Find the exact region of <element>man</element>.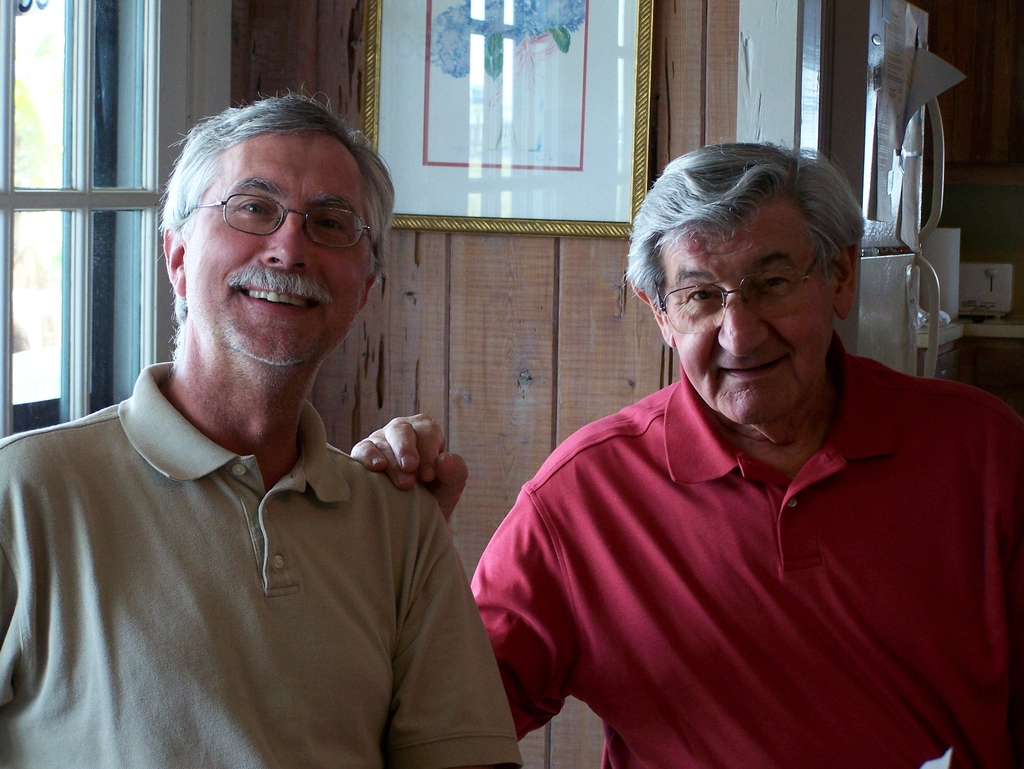
Exact region: 0, 97, 521, 768.
